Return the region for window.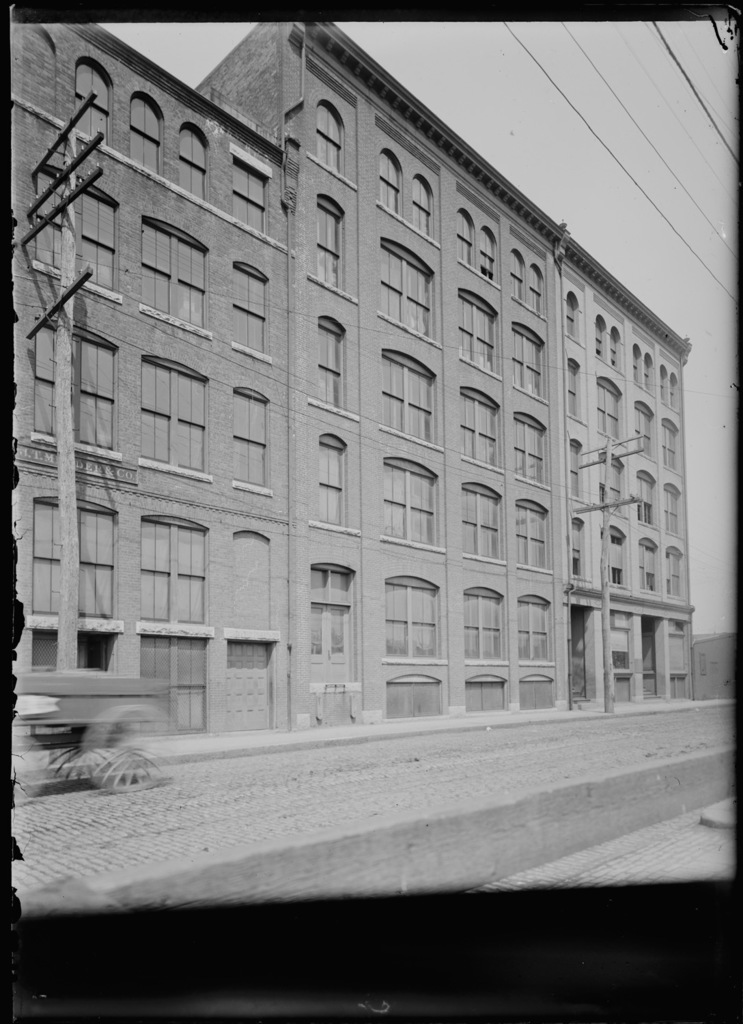
(left=139, top=354, right=210, bottom=481).
